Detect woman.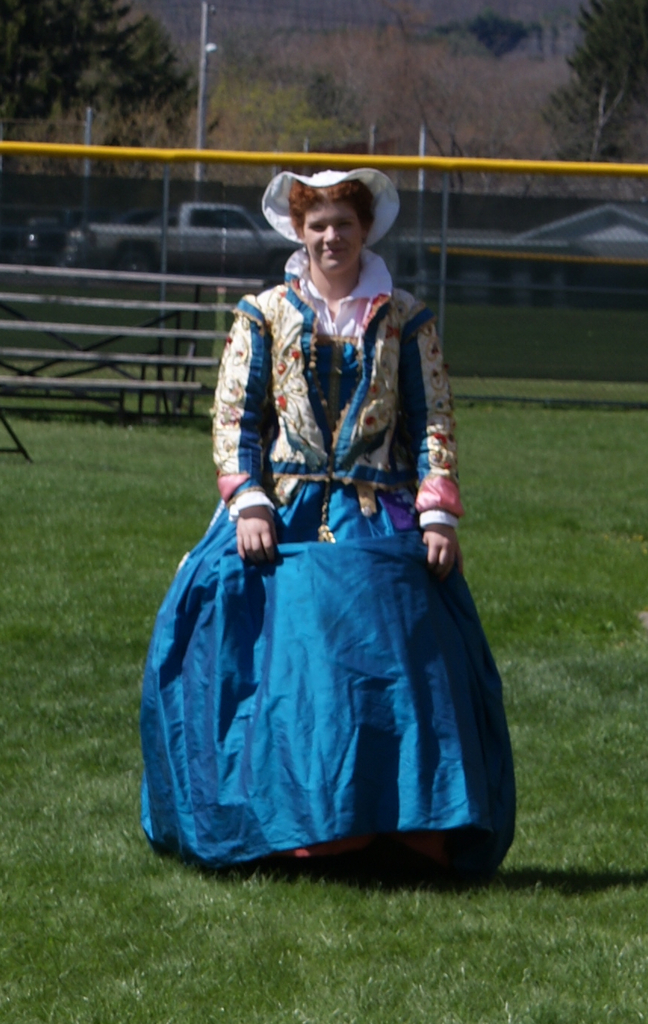
Detected at pyautogui.locateOnScreen(145, 166, 502, 875).
